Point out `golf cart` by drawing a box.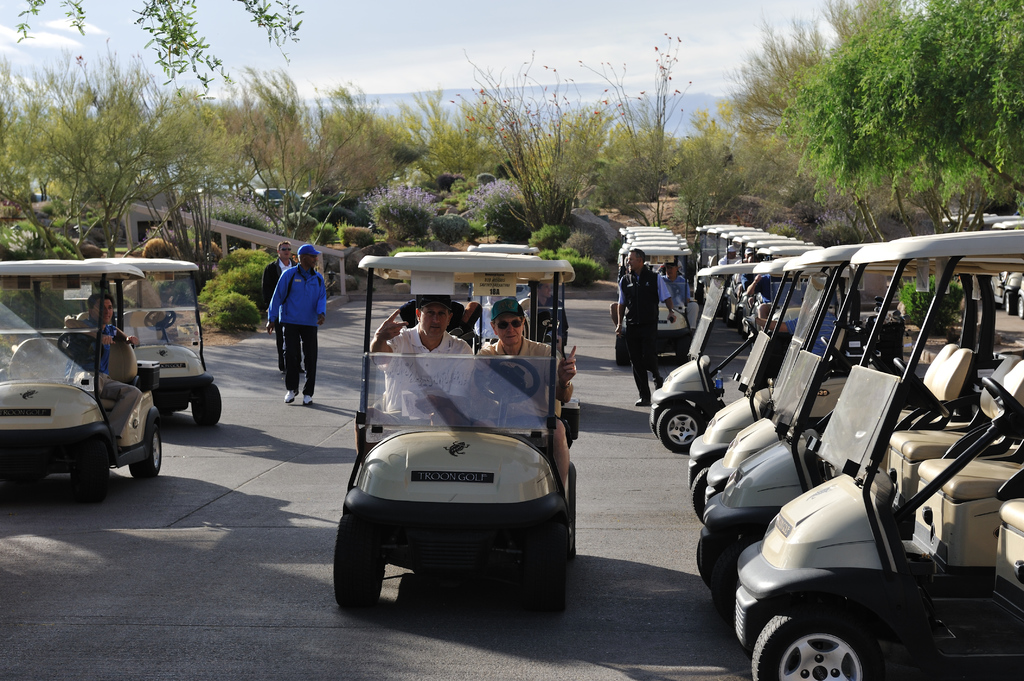
(0,257,164,501).
